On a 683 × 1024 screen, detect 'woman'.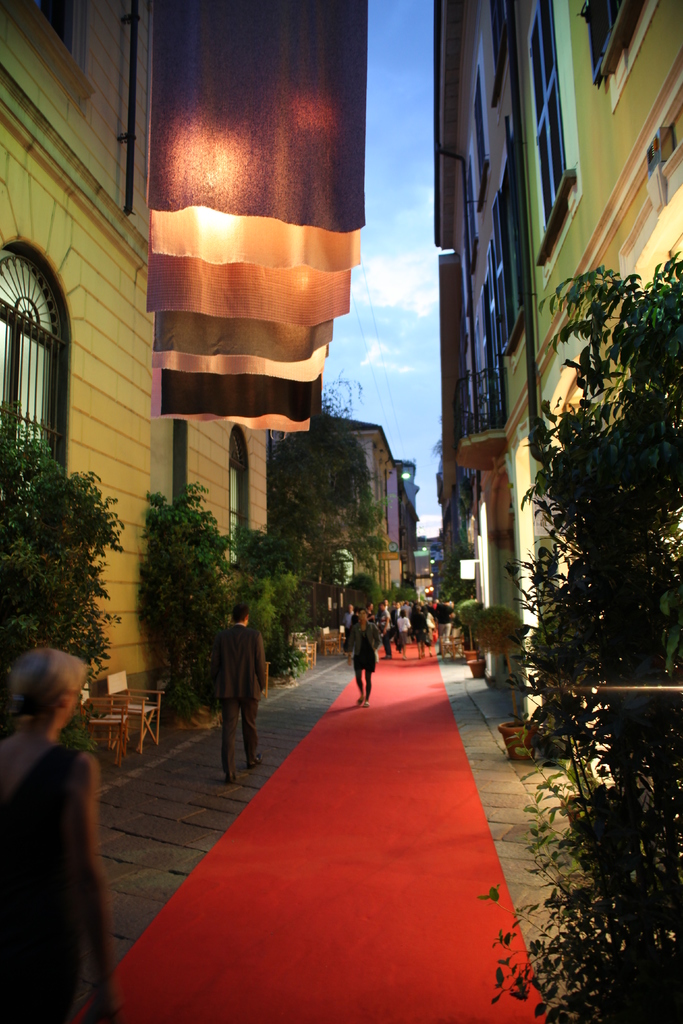
{"left": 3, "top": 629, "right": 123, "bottom": 1011}.
